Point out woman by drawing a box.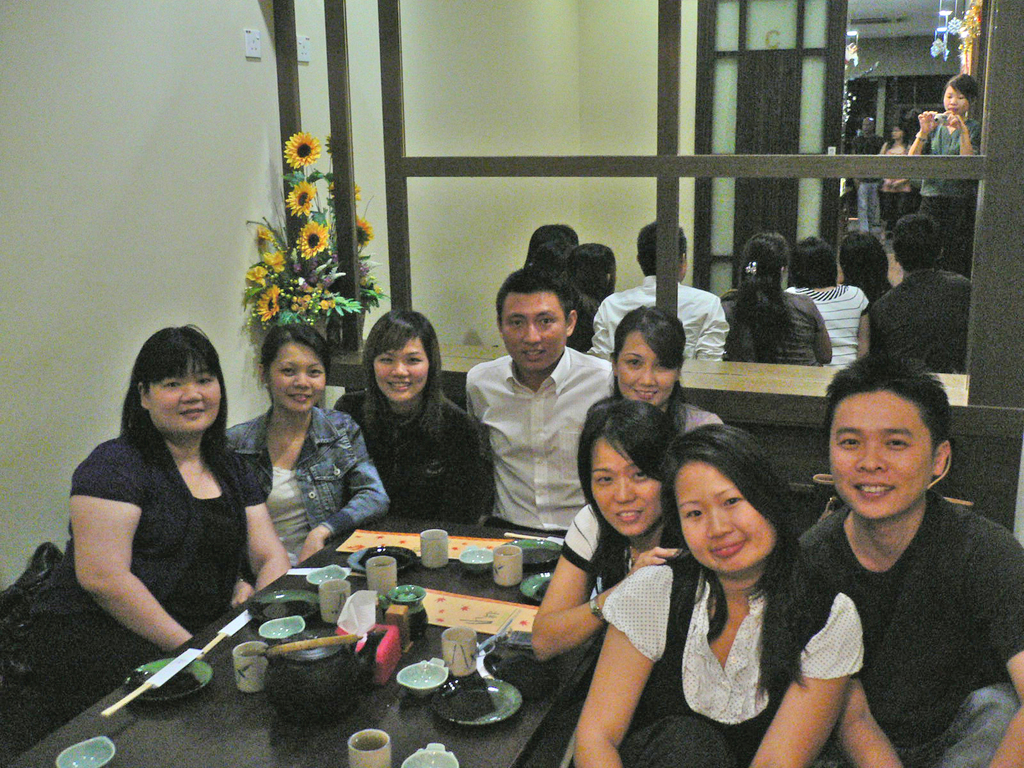
[523, 395, 691, 664].
